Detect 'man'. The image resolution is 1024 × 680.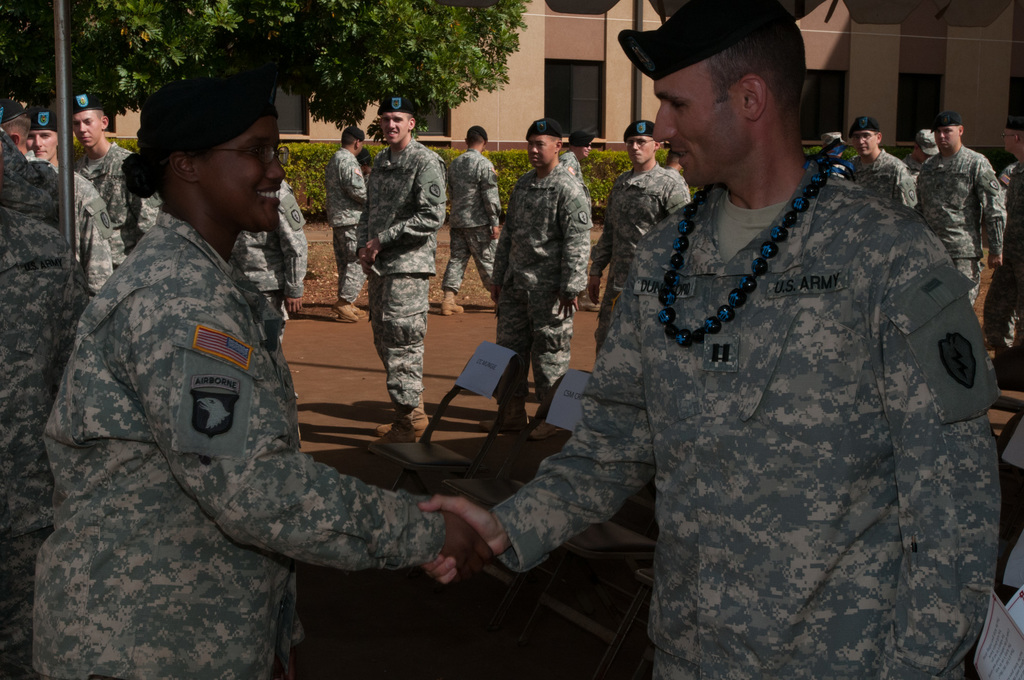
crop(324, 129, 380, 330).
